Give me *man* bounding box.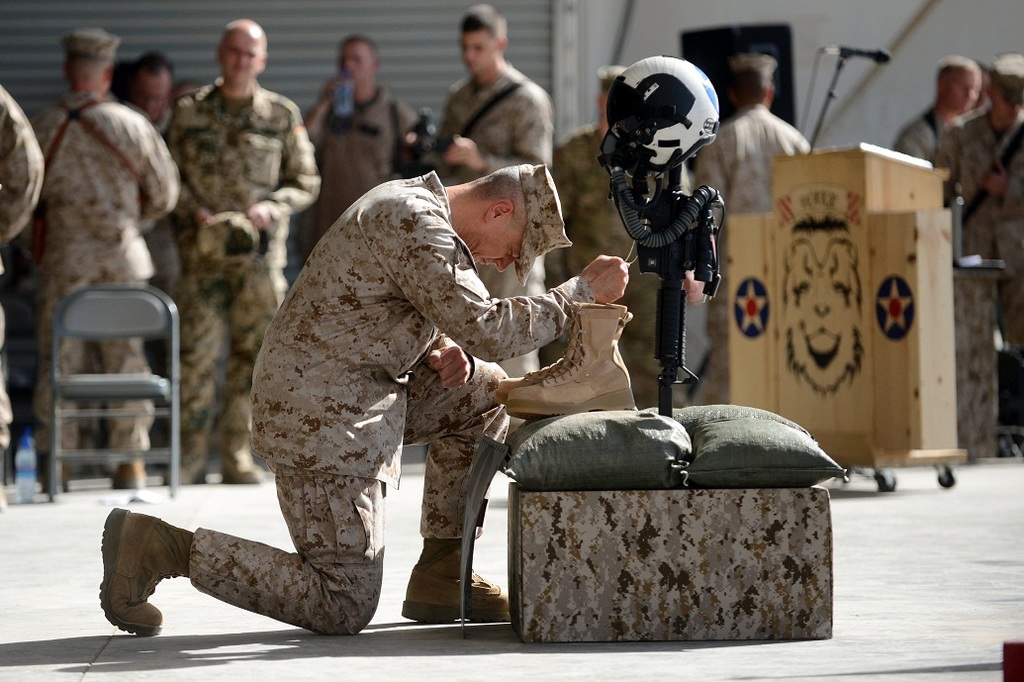
bbox=[158, 126, 621, 634].
